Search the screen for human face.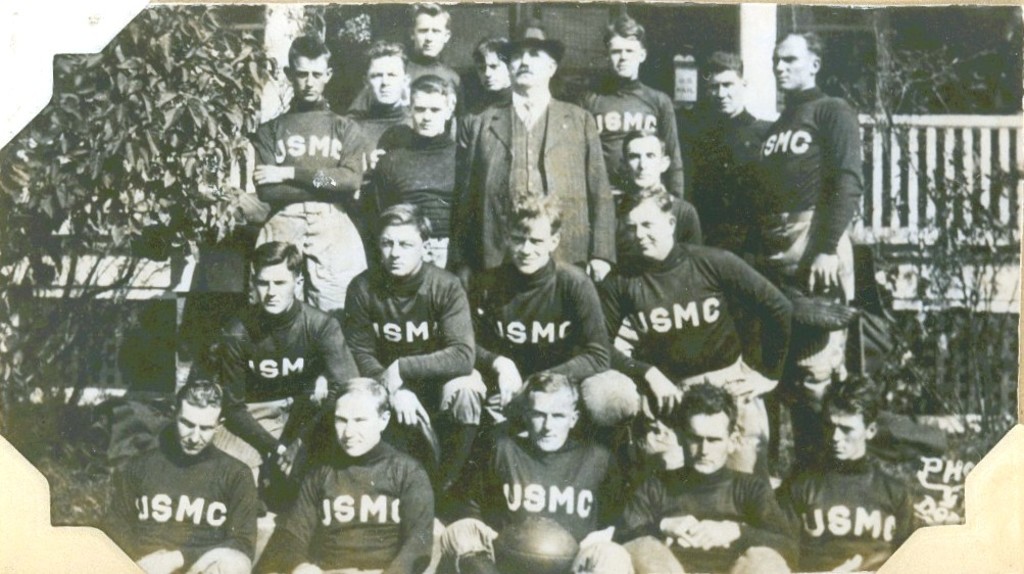
Found at x1=254 y1=267 x2=302 y2=315.
